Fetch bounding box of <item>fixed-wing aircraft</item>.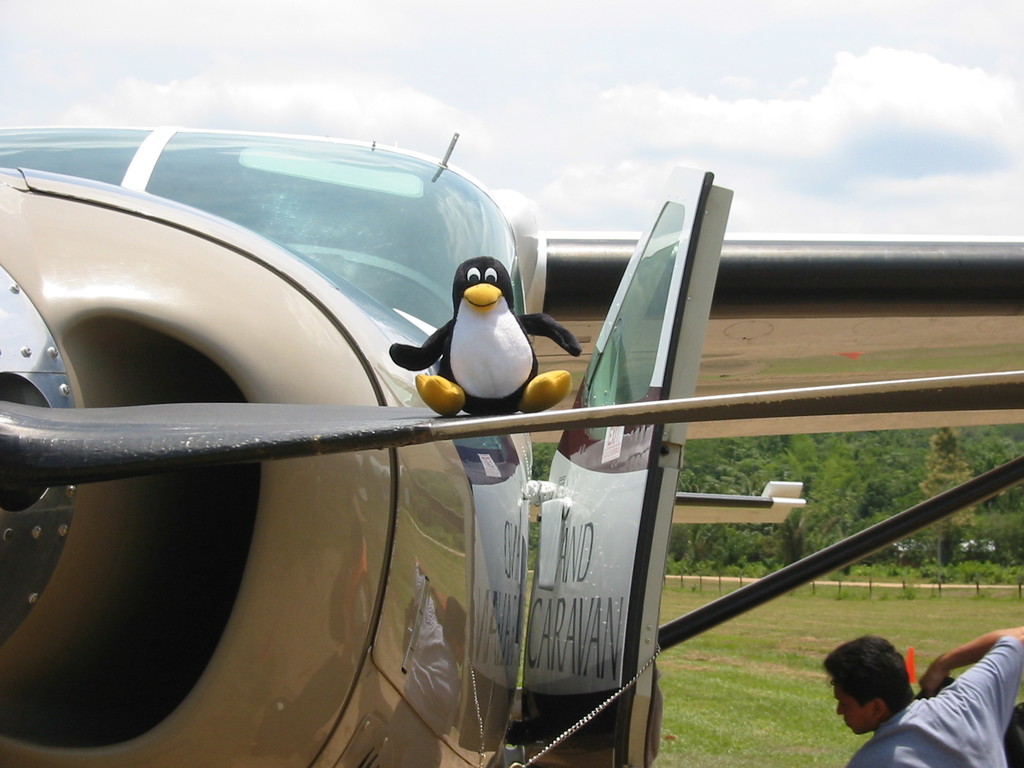
Bbox: Rect(0, 131, 1023, 767).
